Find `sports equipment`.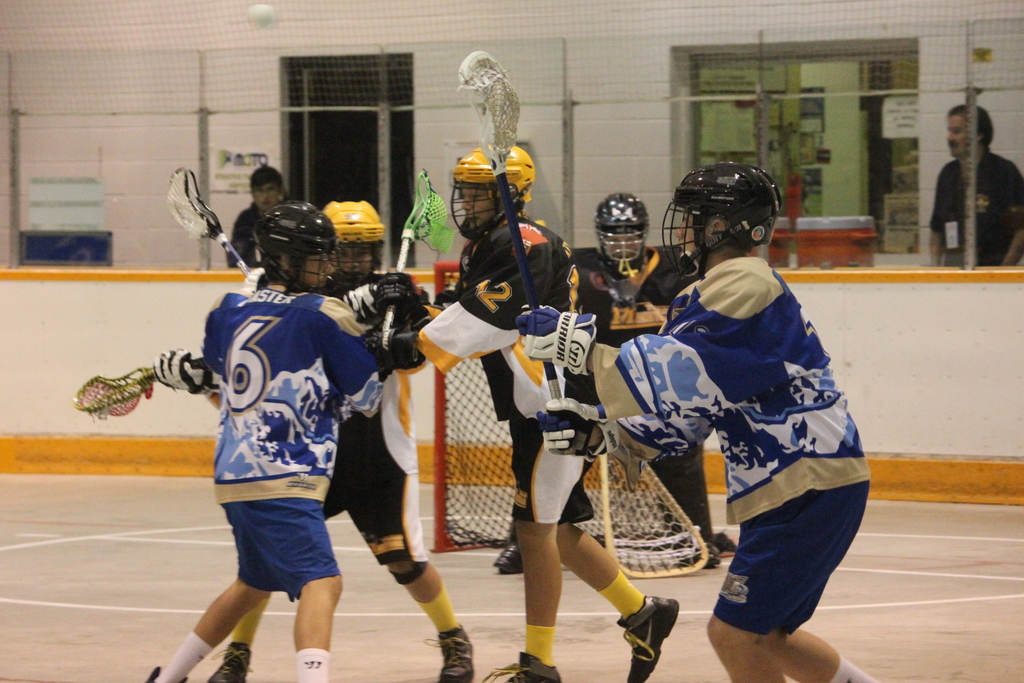
[x1=348, y1=273, x2=415, y2=327].
